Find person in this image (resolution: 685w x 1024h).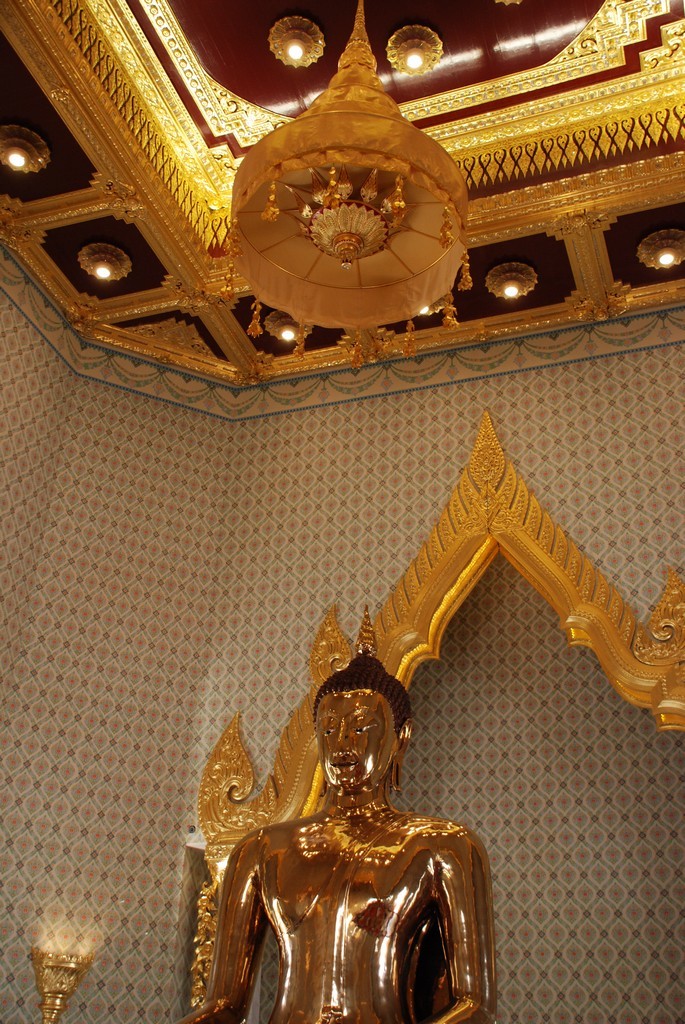
<region>175, 644, 499, 1023</region>.
